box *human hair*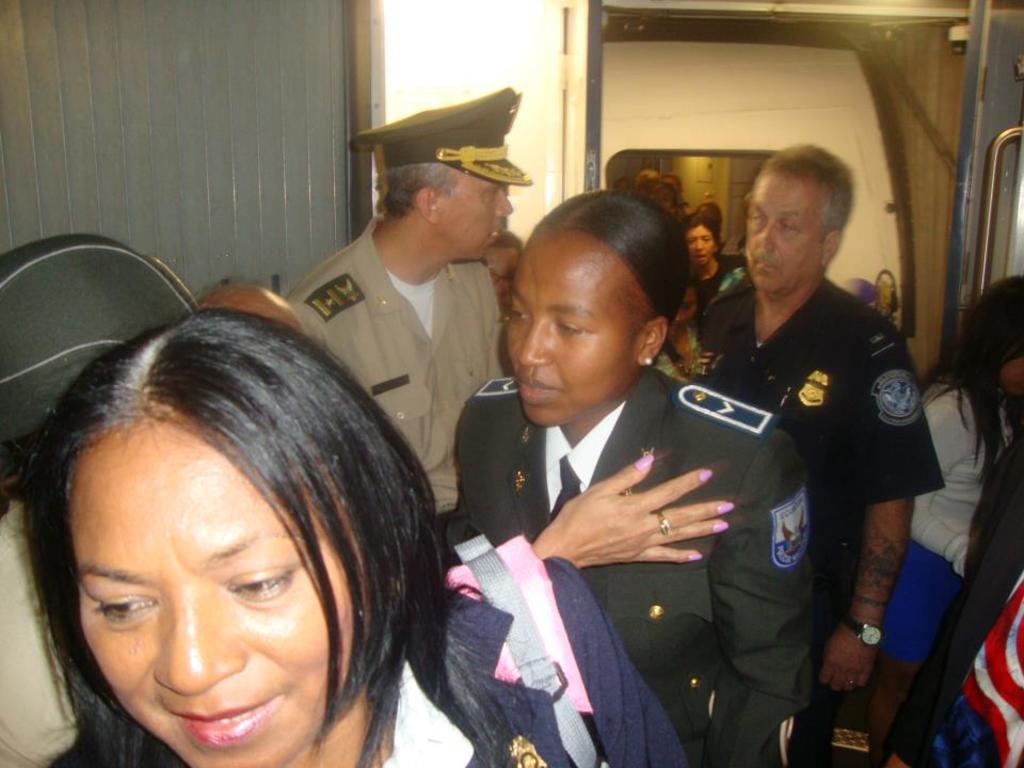
crop(763, 139, 865, 233)
